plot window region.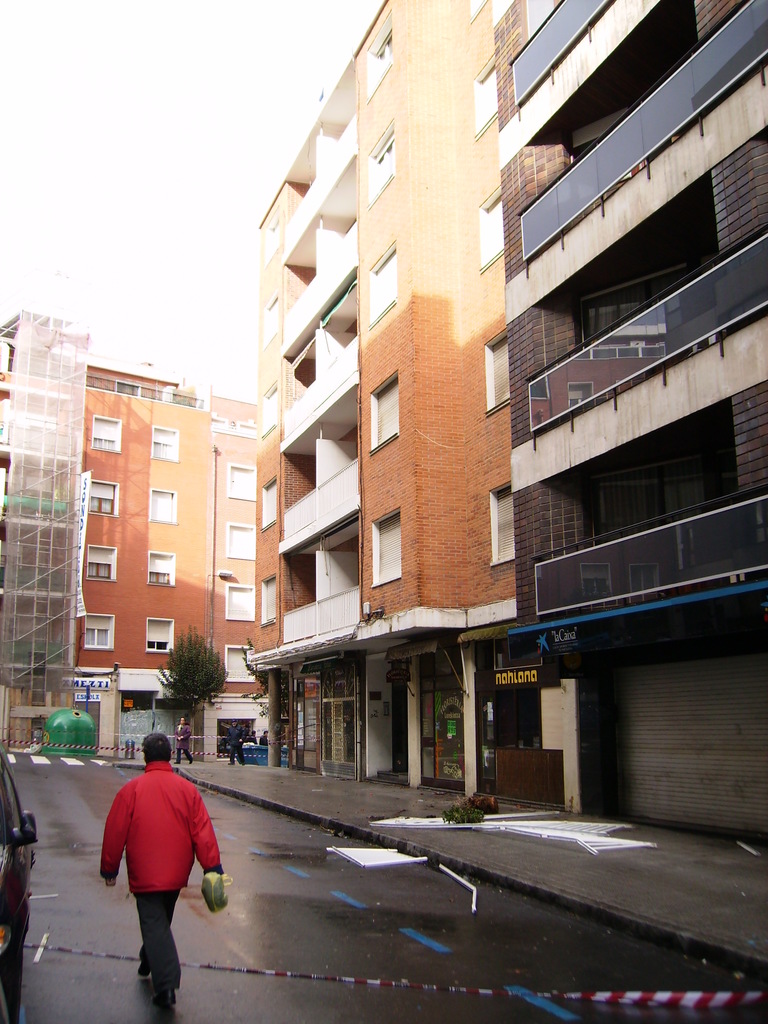
Plotted at (x1=92, y1=477, x2=120, y2=521).
